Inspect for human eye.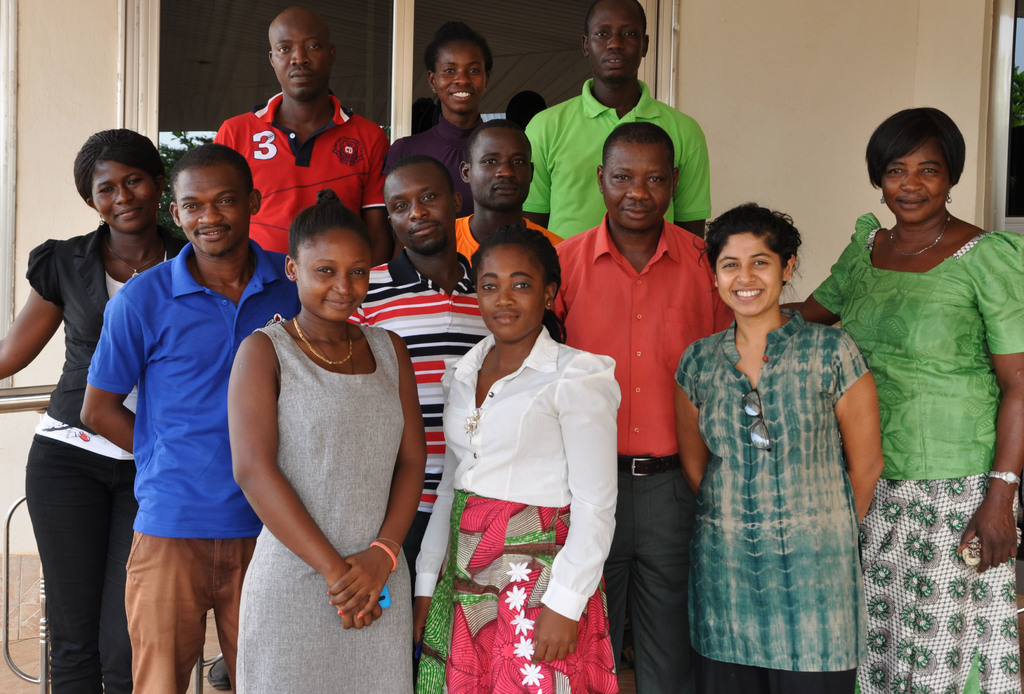
Inspection: <box>444,66,456,75</box>.
